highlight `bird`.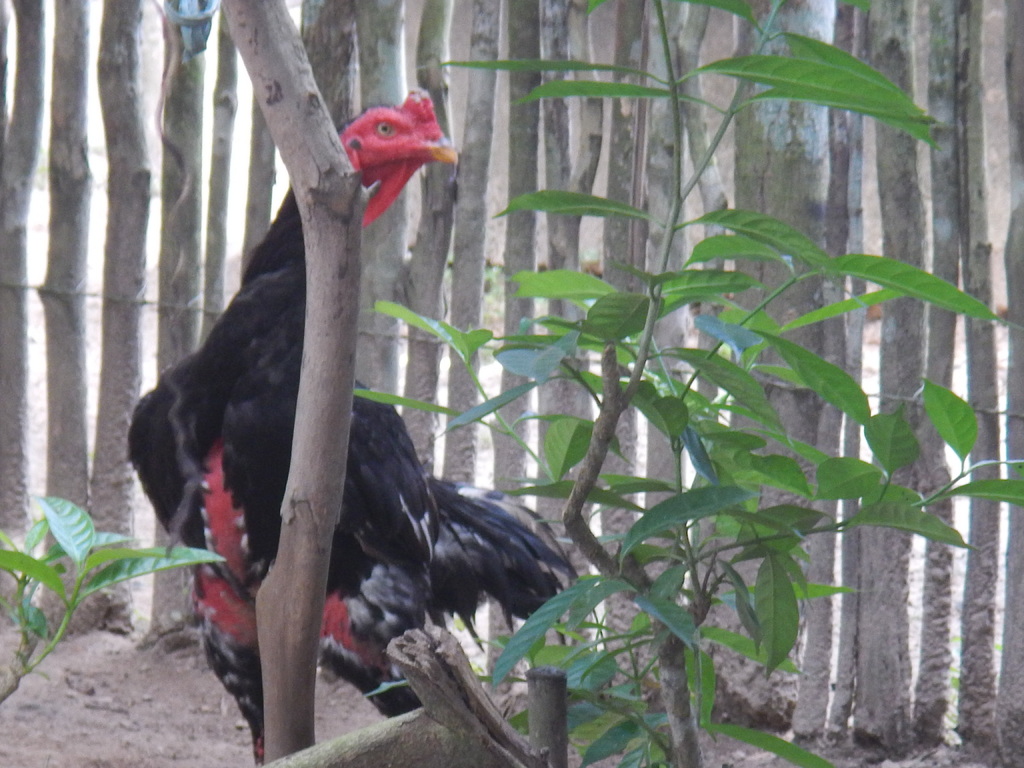
Highlighted region: bbox=[120, 127, 575, 730].
